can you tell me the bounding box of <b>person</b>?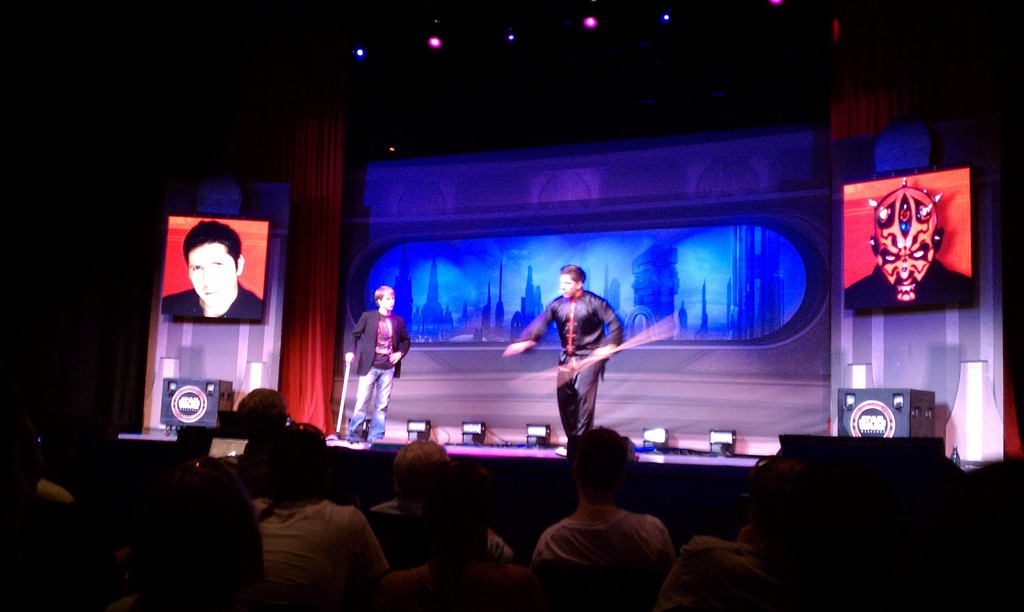
{"left": 192, "top": 382, "right": 303, "bottom": 523}.
